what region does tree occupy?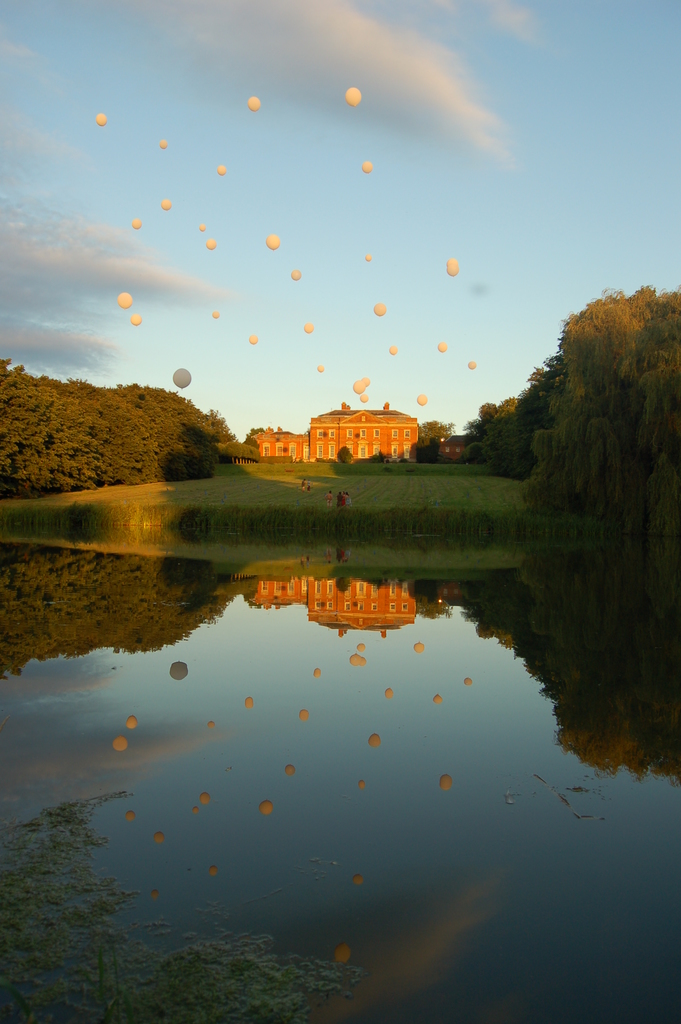
331, 442, 354, 465.
